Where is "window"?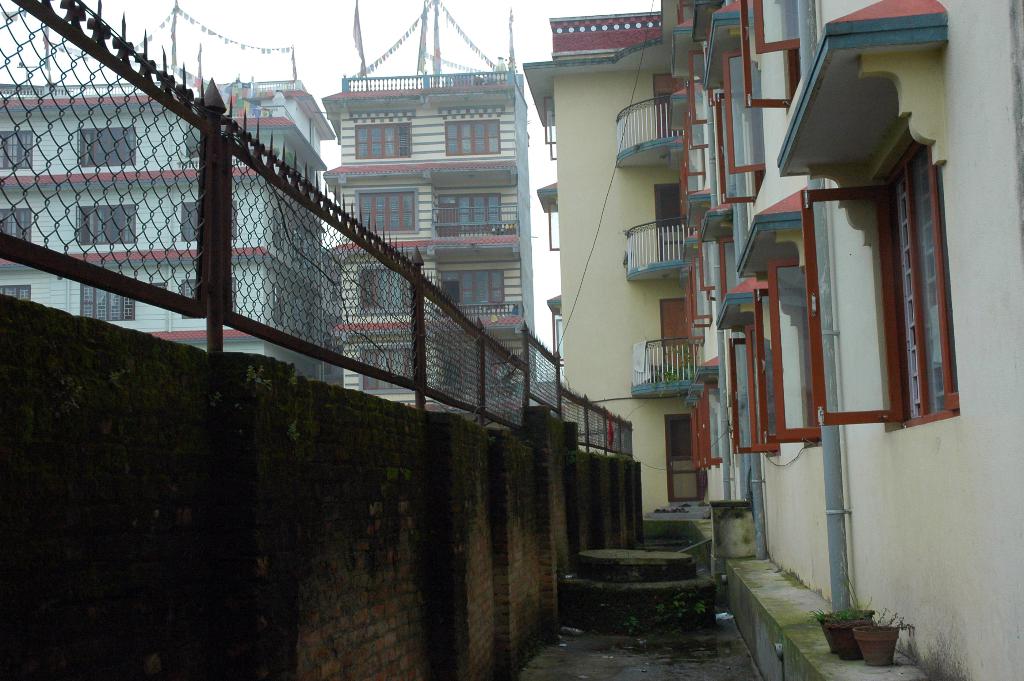
873 136 961 432.
